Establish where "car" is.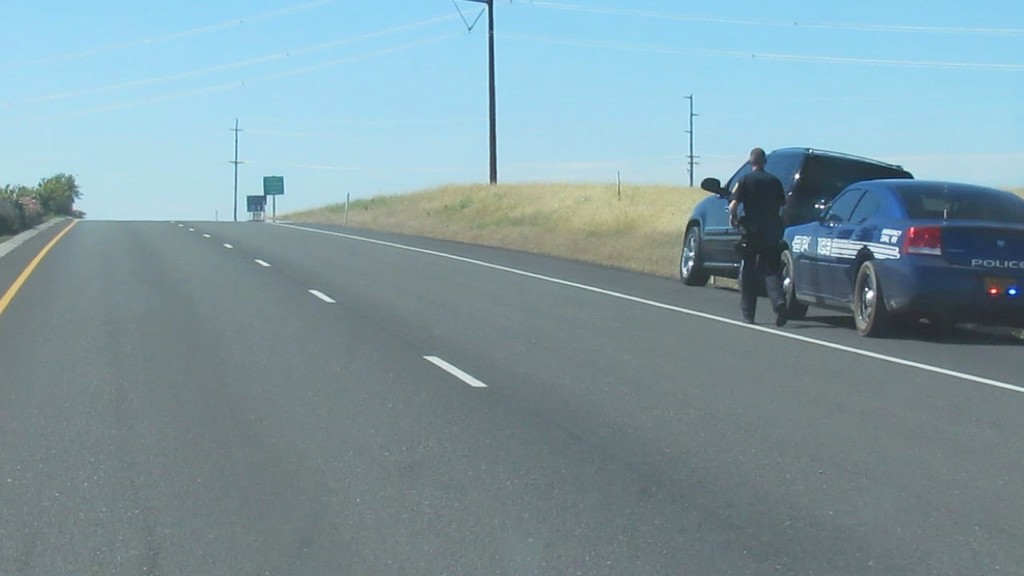
Established at bbox=(780, 180, 1023, 338).
